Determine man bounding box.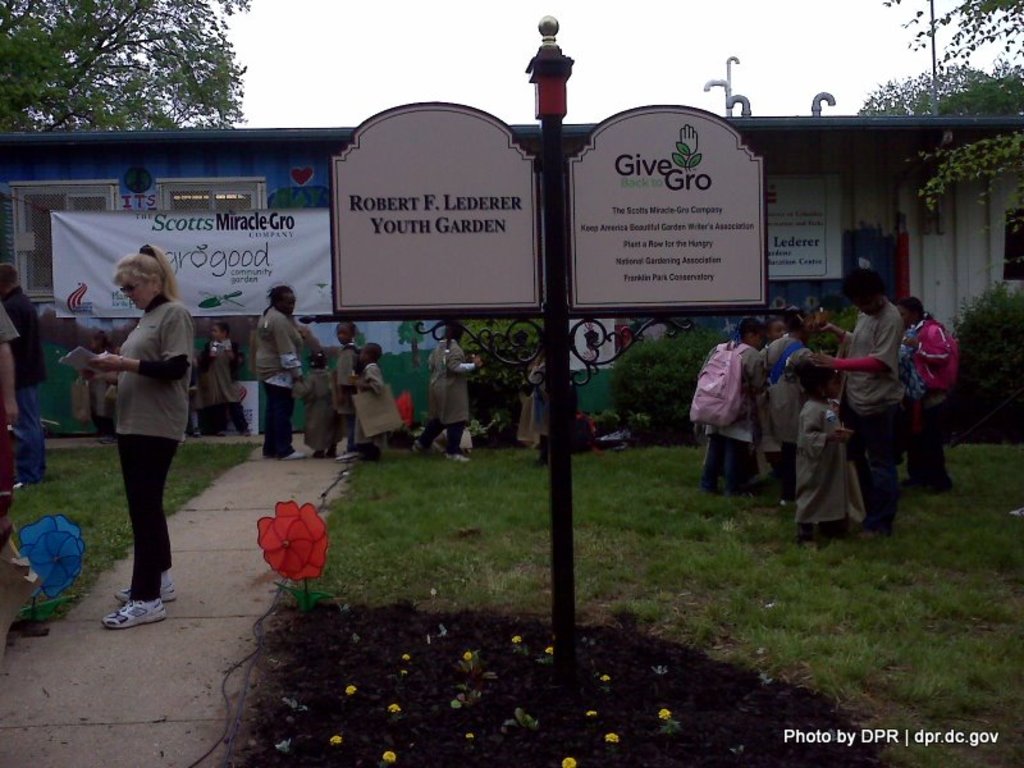
Determined: crop(0, 261, 47, 488).
